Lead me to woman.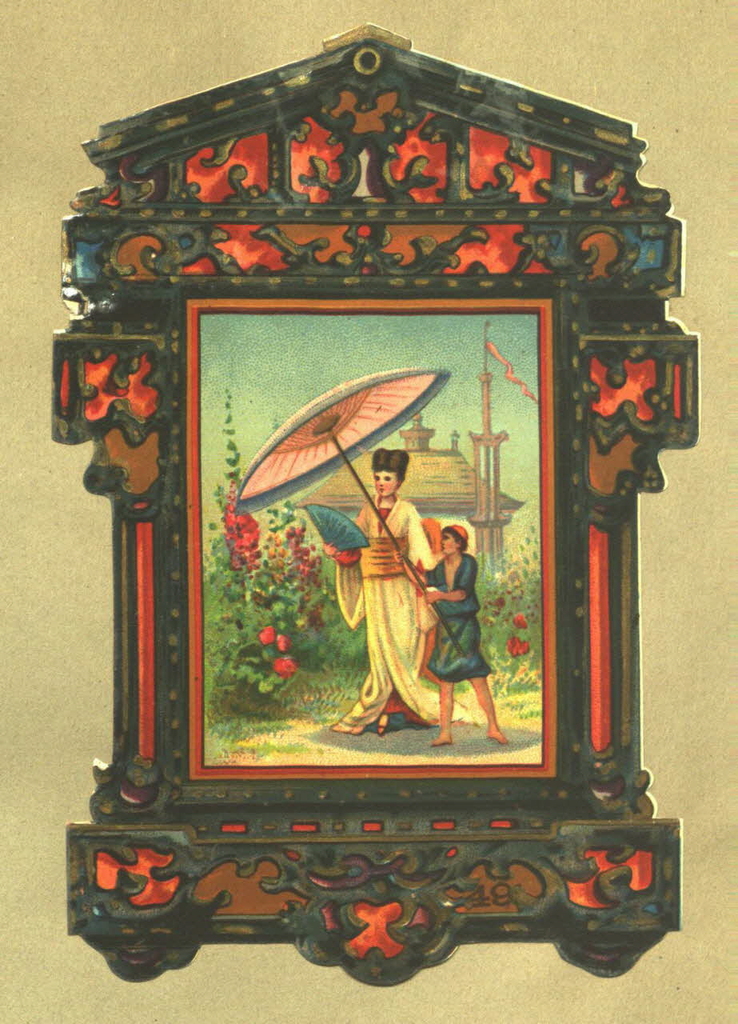
Lead to rect(329, 450, 475, 725).
